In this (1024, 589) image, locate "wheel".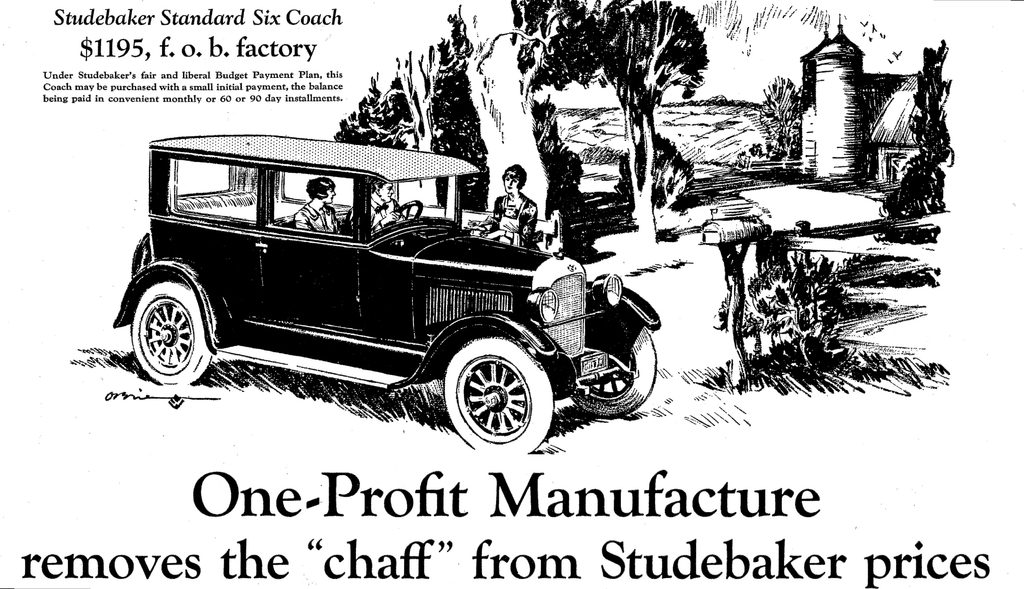
Bounding box: <box>572,327,659,417</box>.
